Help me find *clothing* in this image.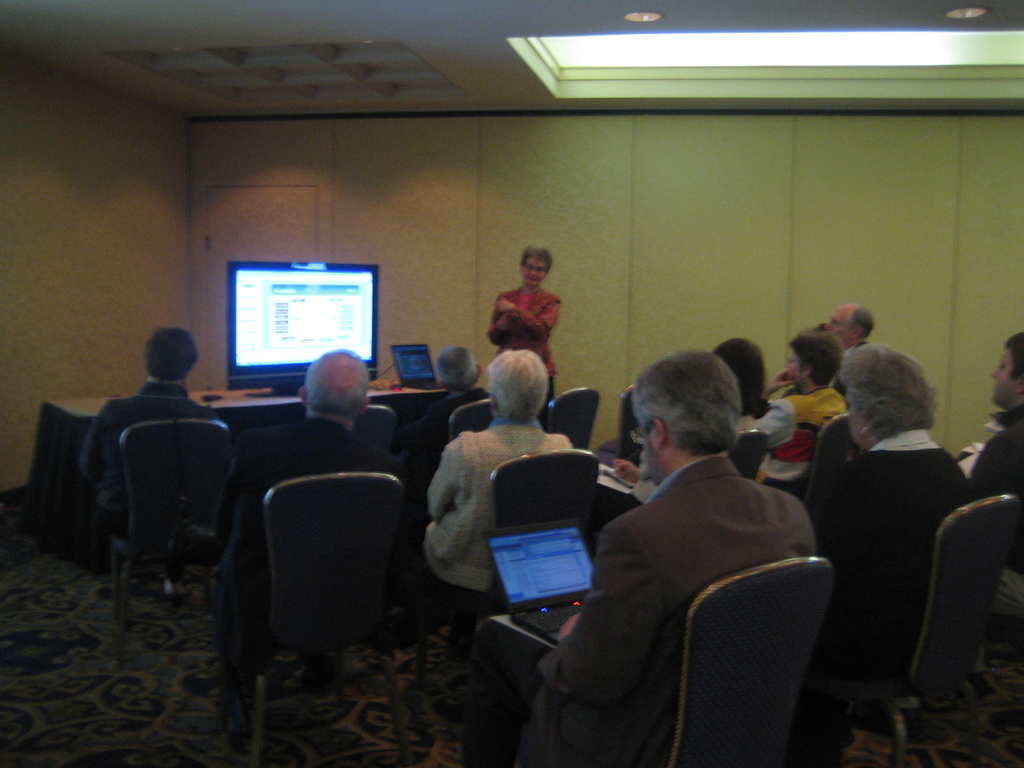
Found it: (left=424, top=385, right=472, bottom=404).
